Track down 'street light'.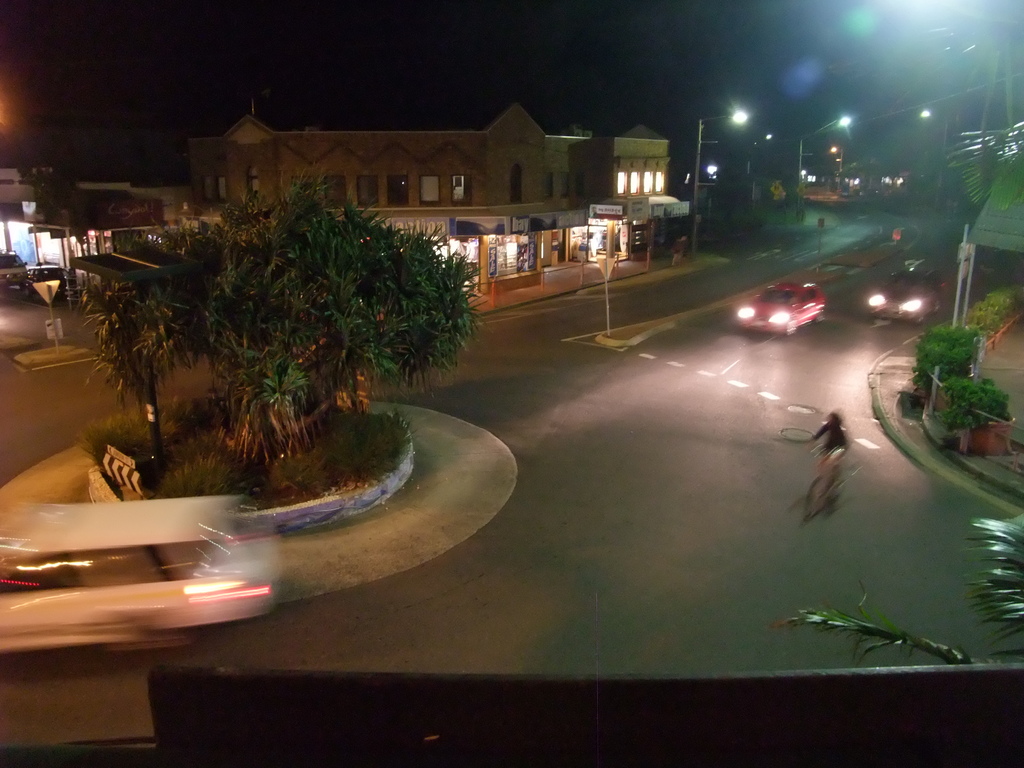
Tracked to 684:109:753:264.
